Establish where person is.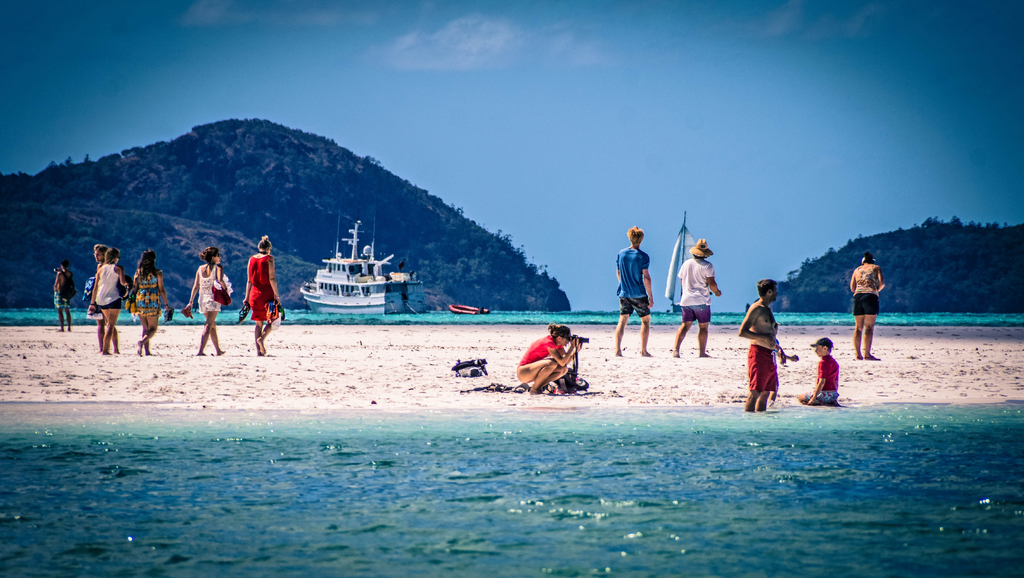
Established at 746:289:788:413.
